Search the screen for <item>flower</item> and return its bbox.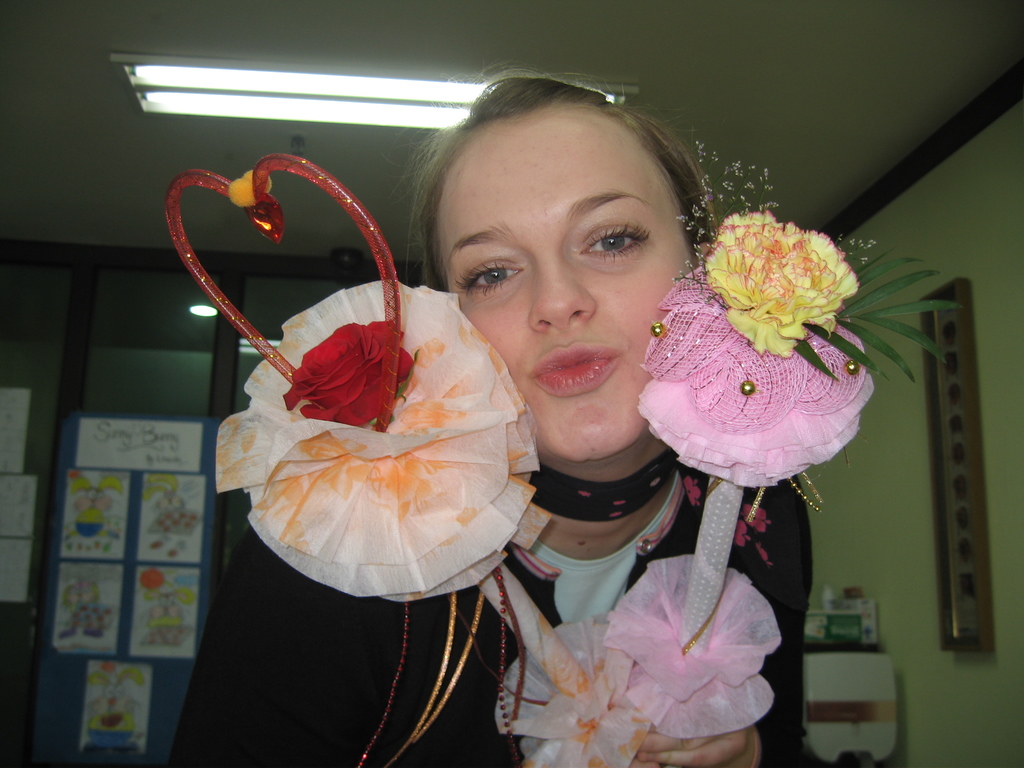
Found: select_region(692, 200, 865, 359).
